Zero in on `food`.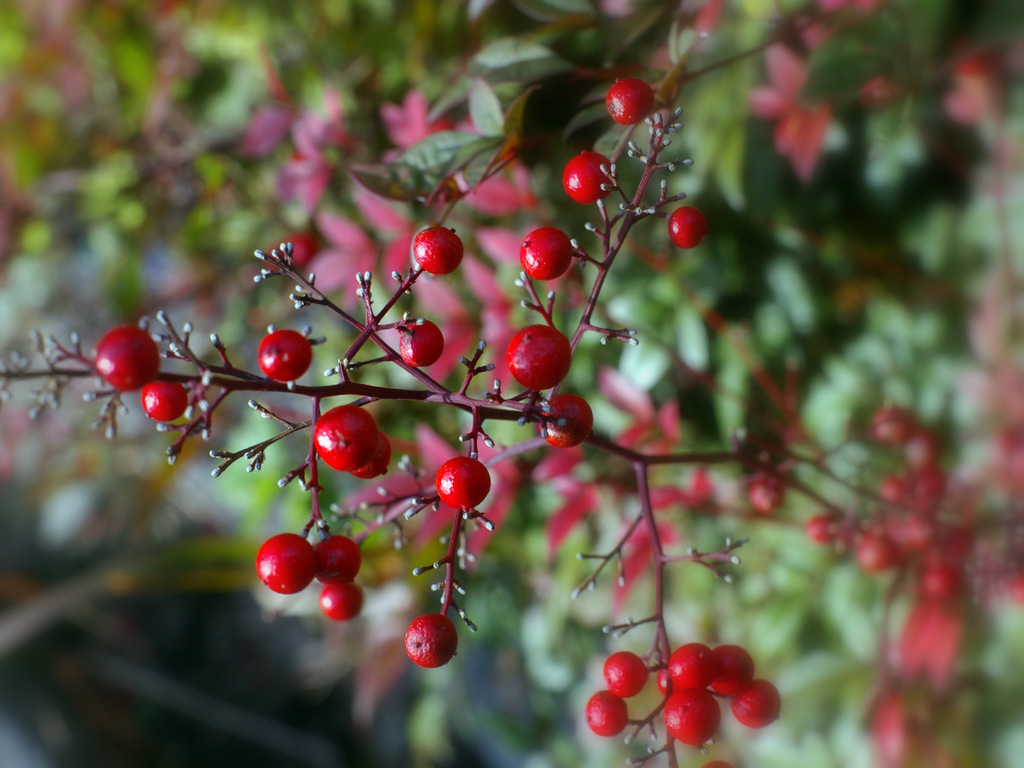
Zeroed in: [317, 579, 365, 621].
